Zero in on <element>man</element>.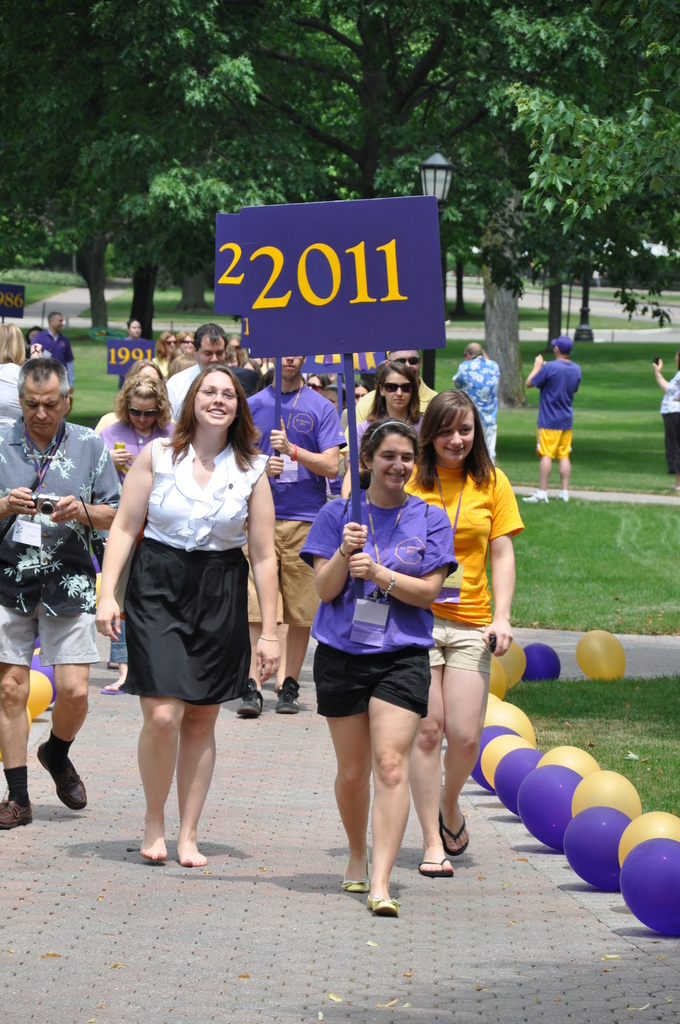
Zeroed in: <box>165,323,247,440</box>.
